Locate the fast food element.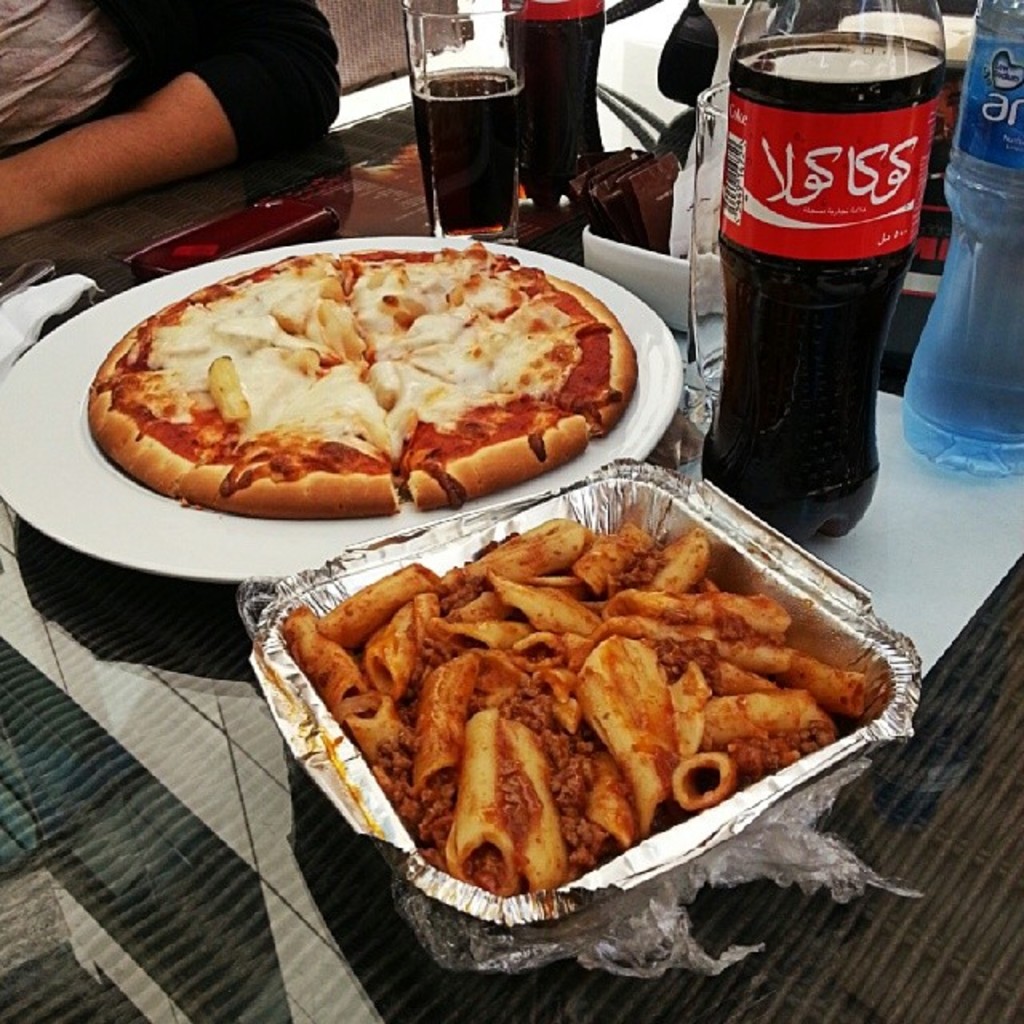
Element bbox: 275, 504, 896, 910.
